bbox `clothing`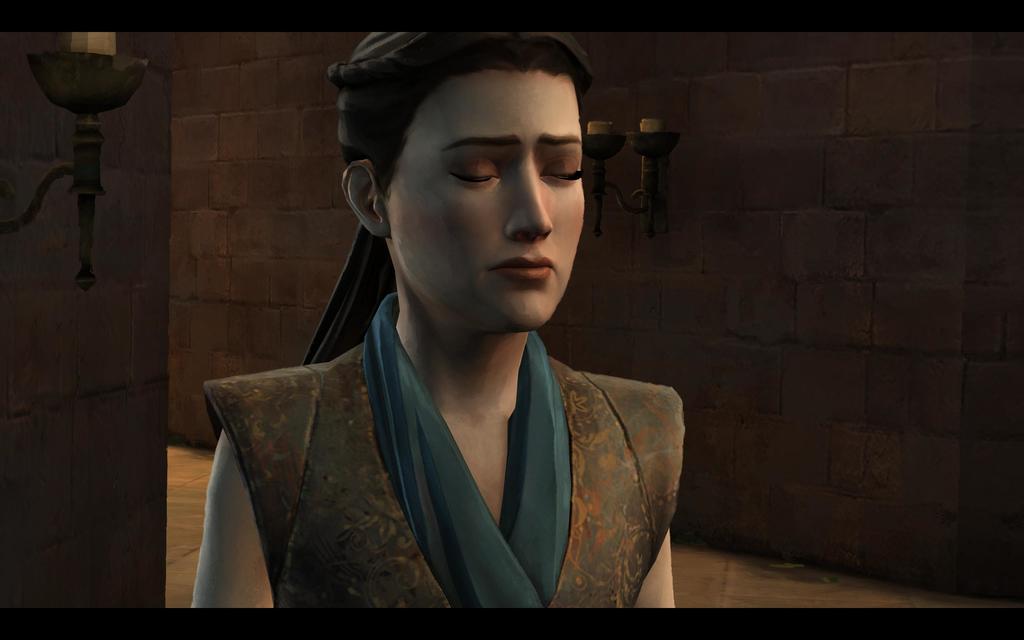
<bbox>242, 303, 687, 628</bbox>
